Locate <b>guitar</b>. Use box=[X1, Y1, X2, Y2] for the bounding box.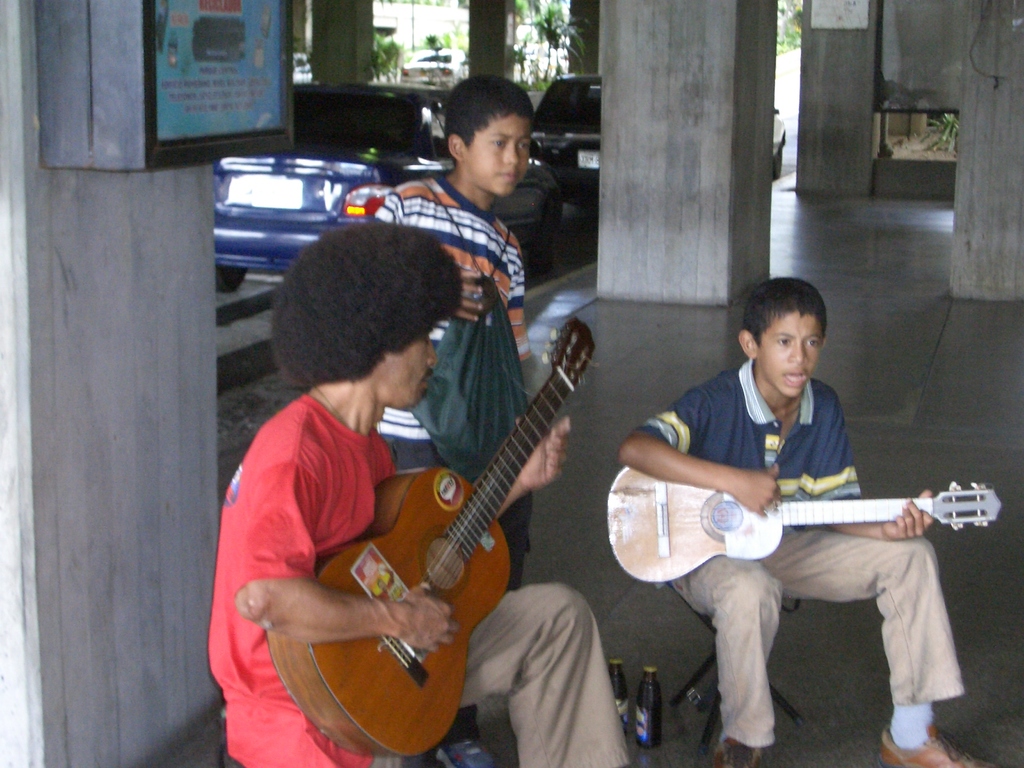
box=[605, 466, 1004, 588].
